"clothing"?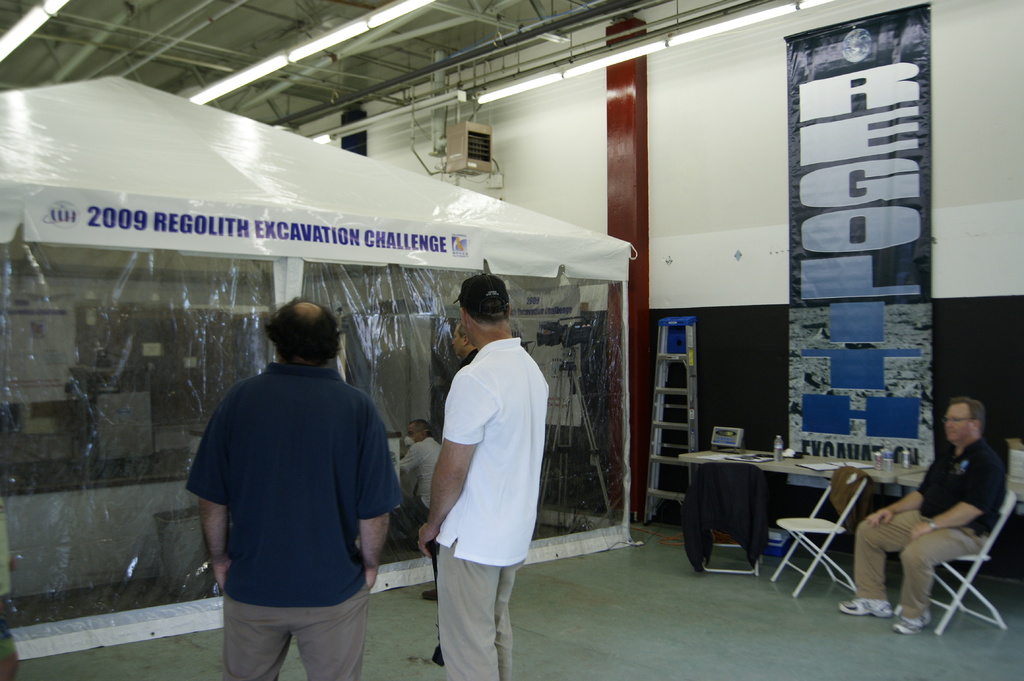
x1=195, y1=315, x2=393, y2=651
